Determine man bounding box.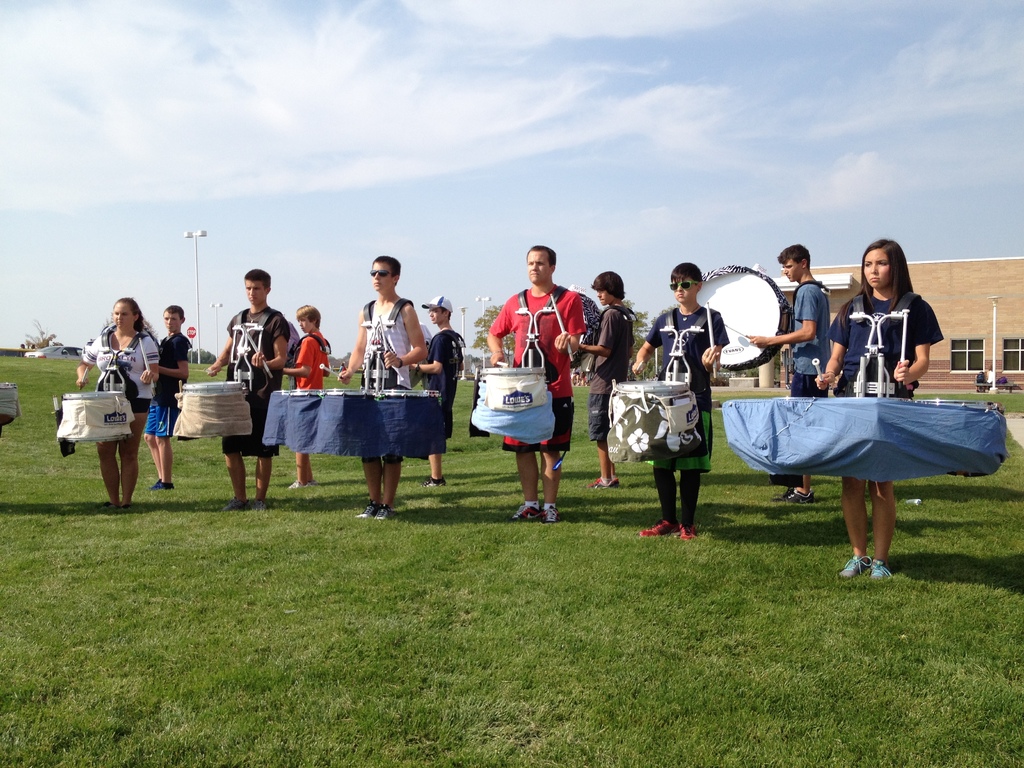
Determined: <region>742, 244, 830, 503</region>.
